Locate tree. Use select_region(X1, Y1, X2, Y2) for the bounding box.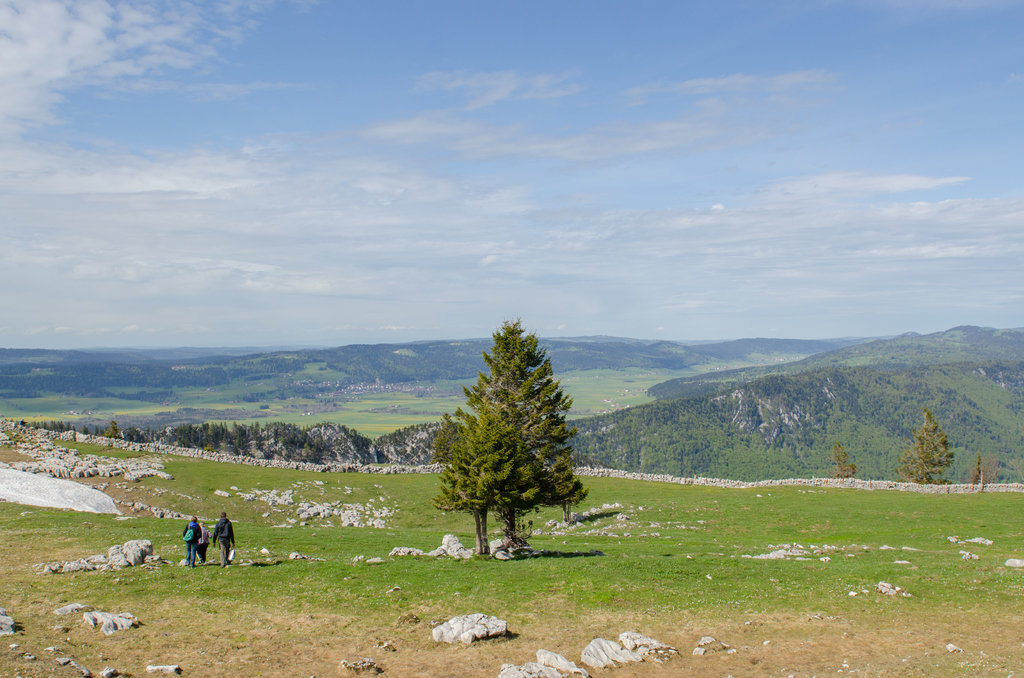
select_region(430, 416, 501, 554).
